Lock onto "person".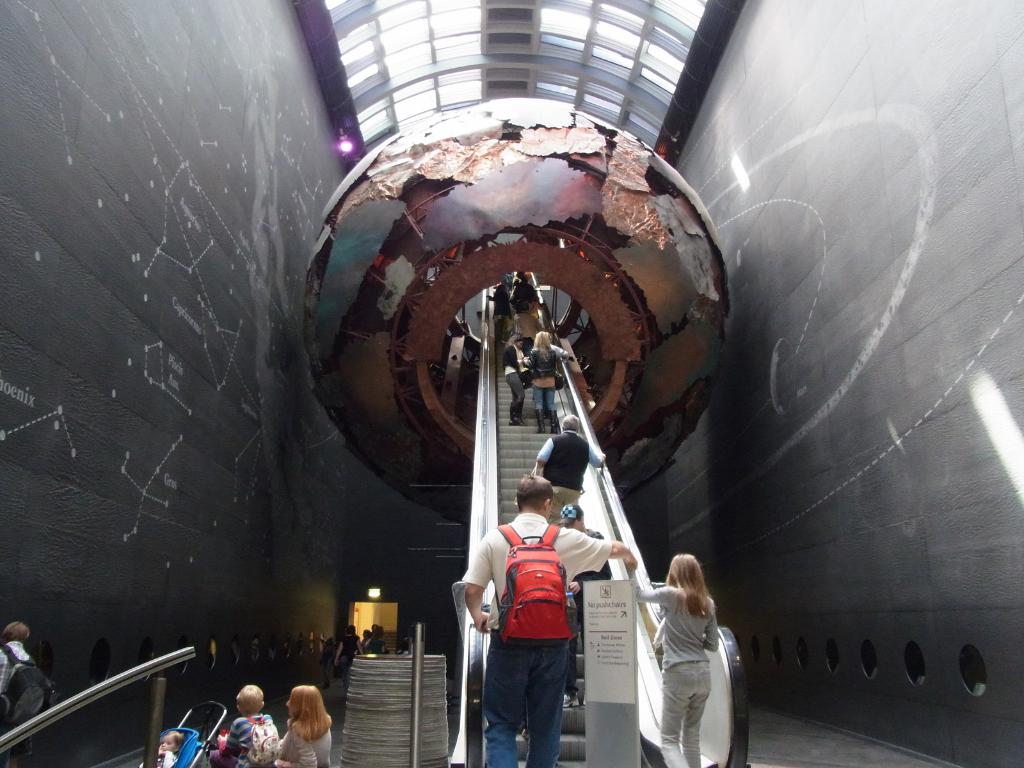
Locked: 321/636/334/686.
